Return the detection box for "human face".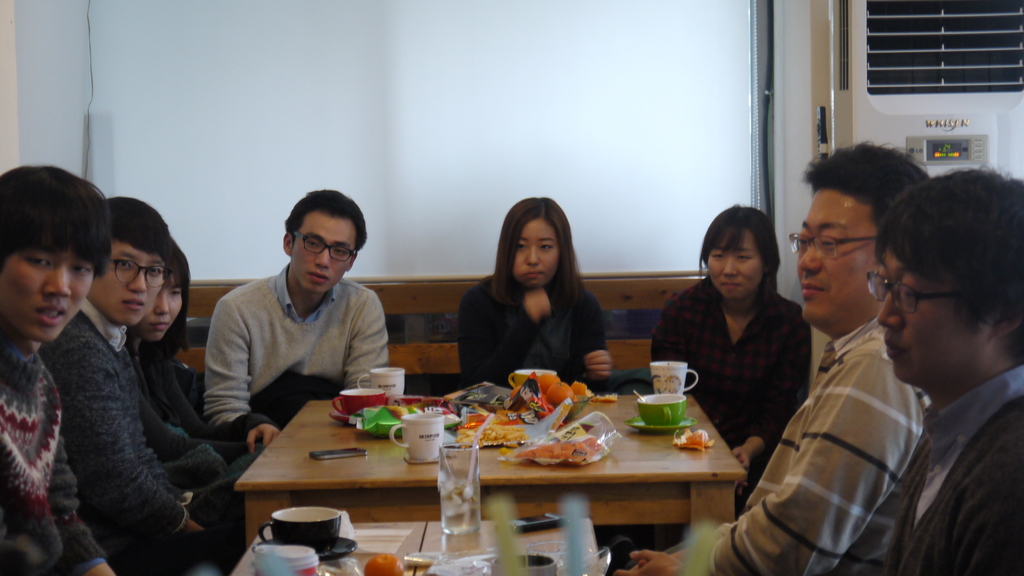
x1=141, y1=268, x2=186, y2=342.
